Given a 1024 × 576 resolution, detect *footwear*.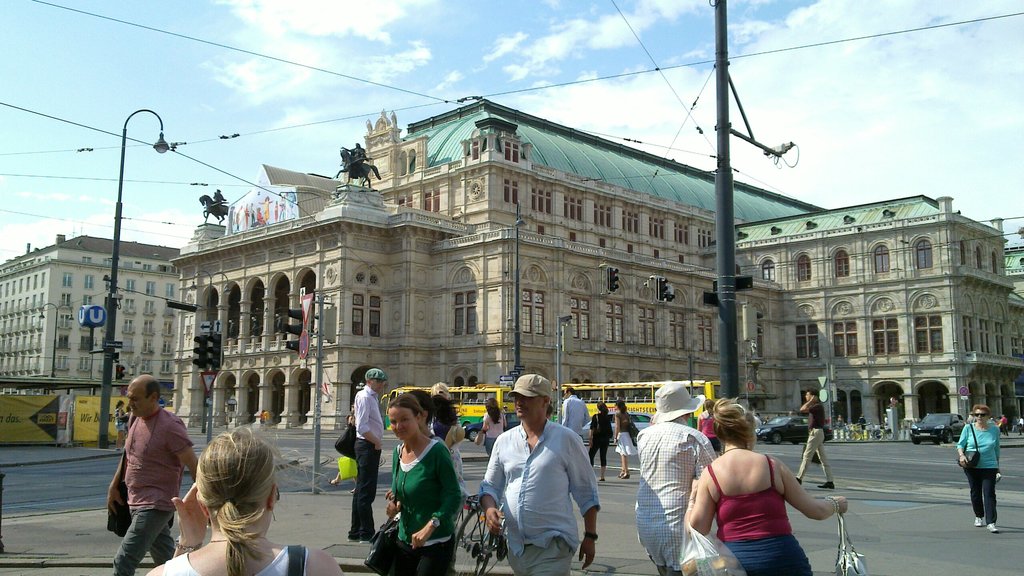
locate(819, 482, 833, 489).
